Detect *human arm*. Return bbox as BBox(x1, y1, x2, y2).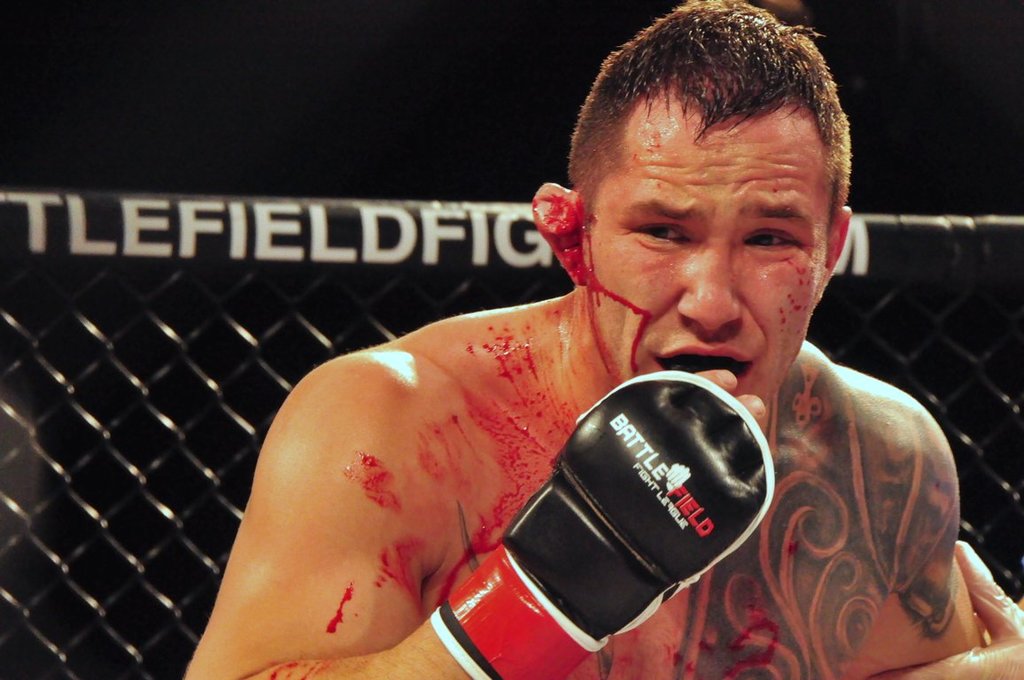
BBox(181, 361, 779, 679).
